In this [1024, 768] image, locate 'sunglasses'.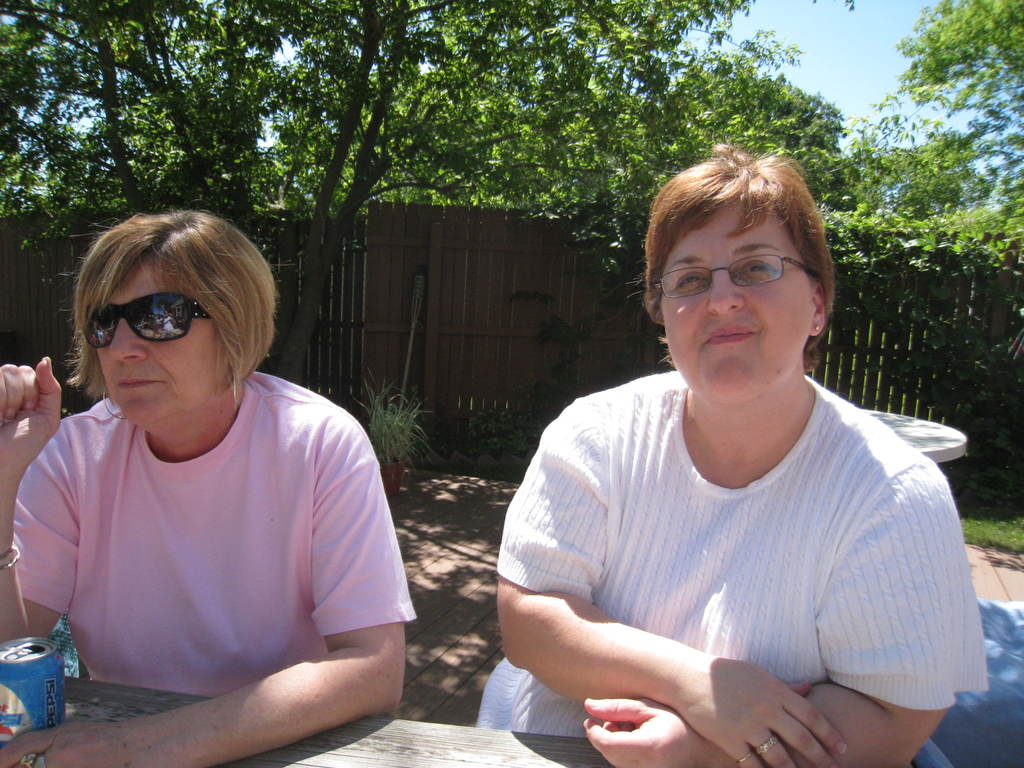
Bounding box: <box>81,286,207,347</box>.
